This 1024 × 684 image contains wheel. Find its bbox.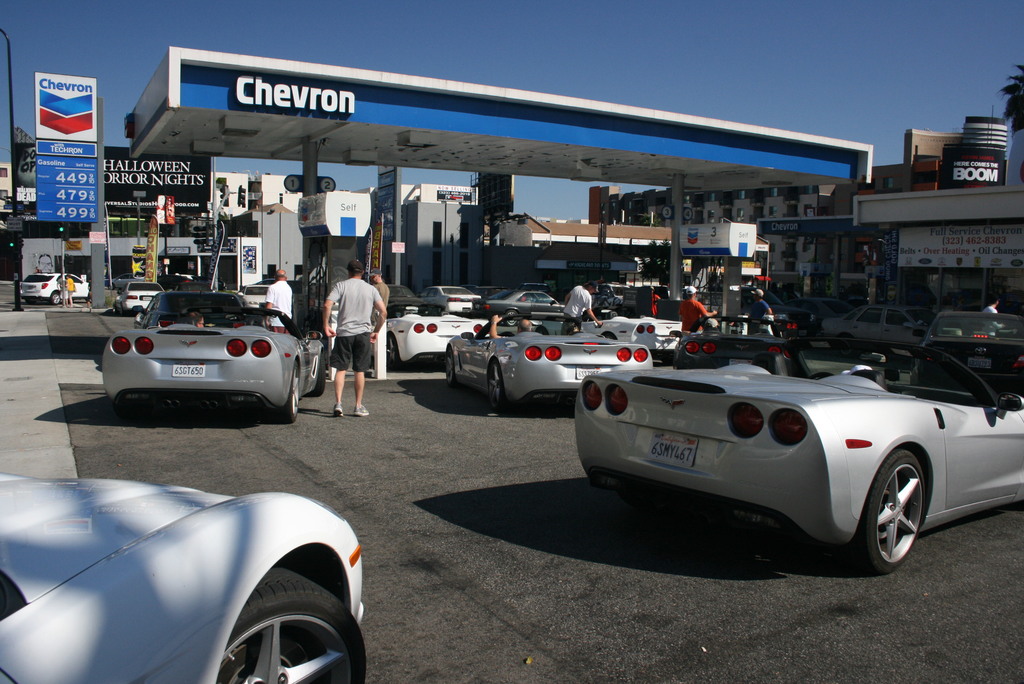
(275, 361, 302, 424).
